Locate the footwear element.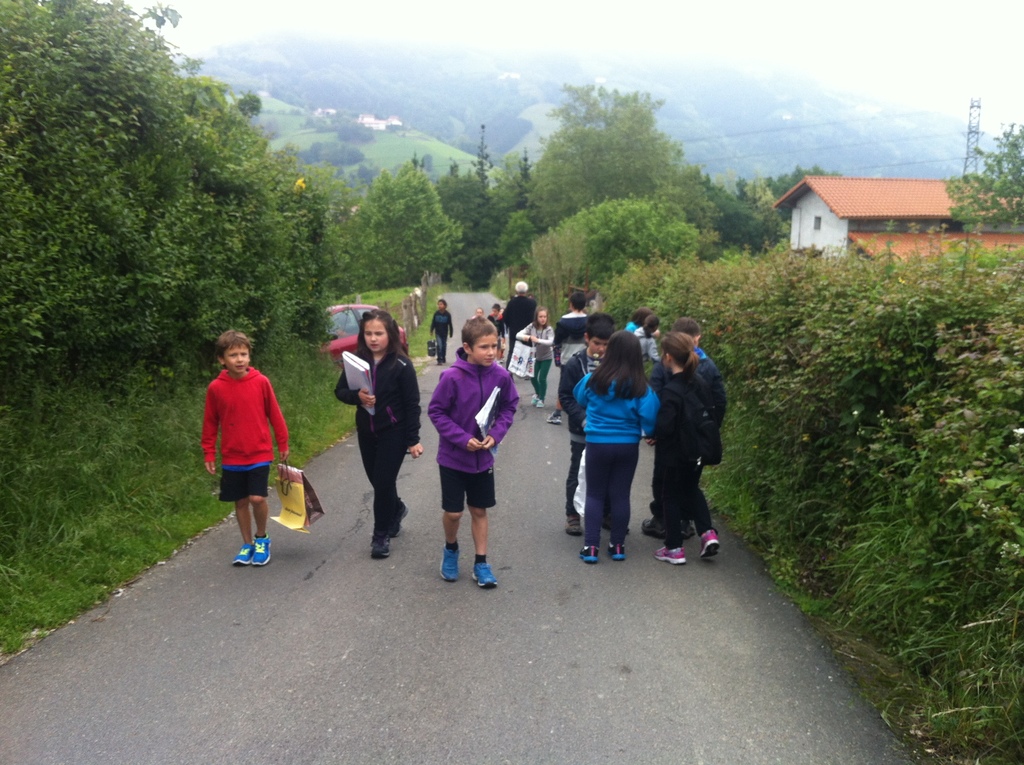
Element bbox: <bbox>394, 504, 409, 539</bbox>.
